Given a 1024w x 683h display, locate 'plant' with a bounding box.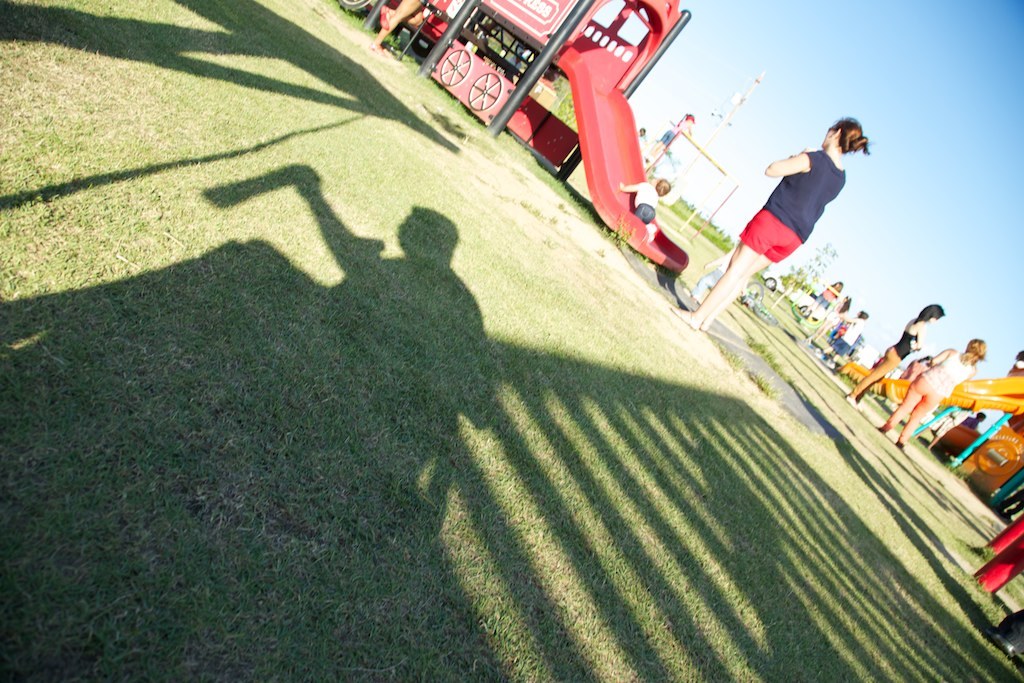
Located: <region>717, 336, 743, 372</region>.
